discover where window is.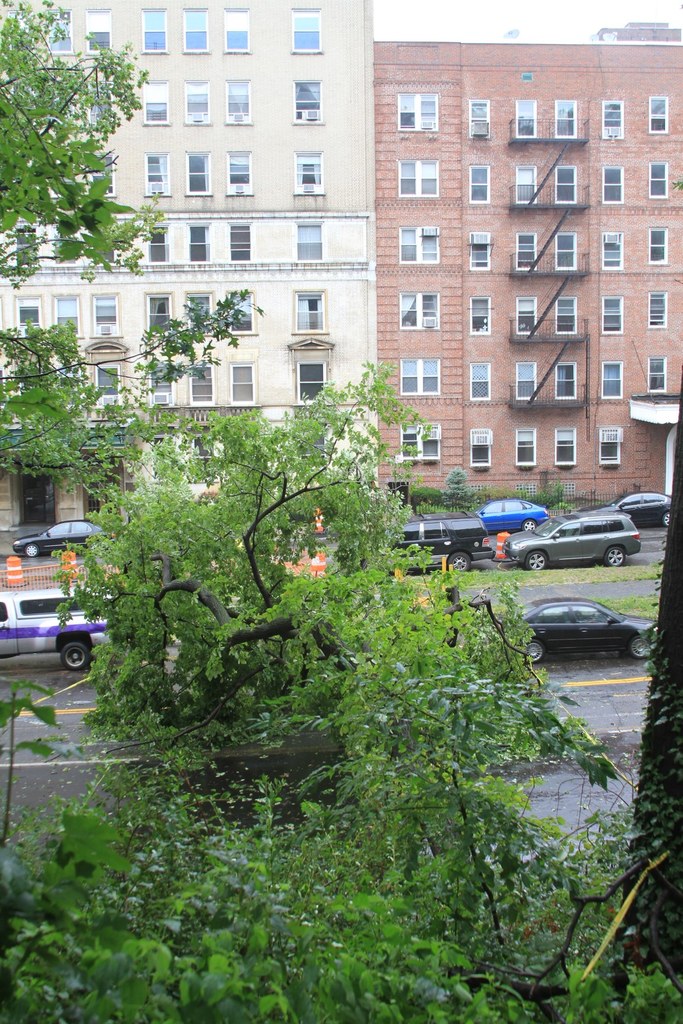
Discovered at l=148, t=225, r=167, b=266.
